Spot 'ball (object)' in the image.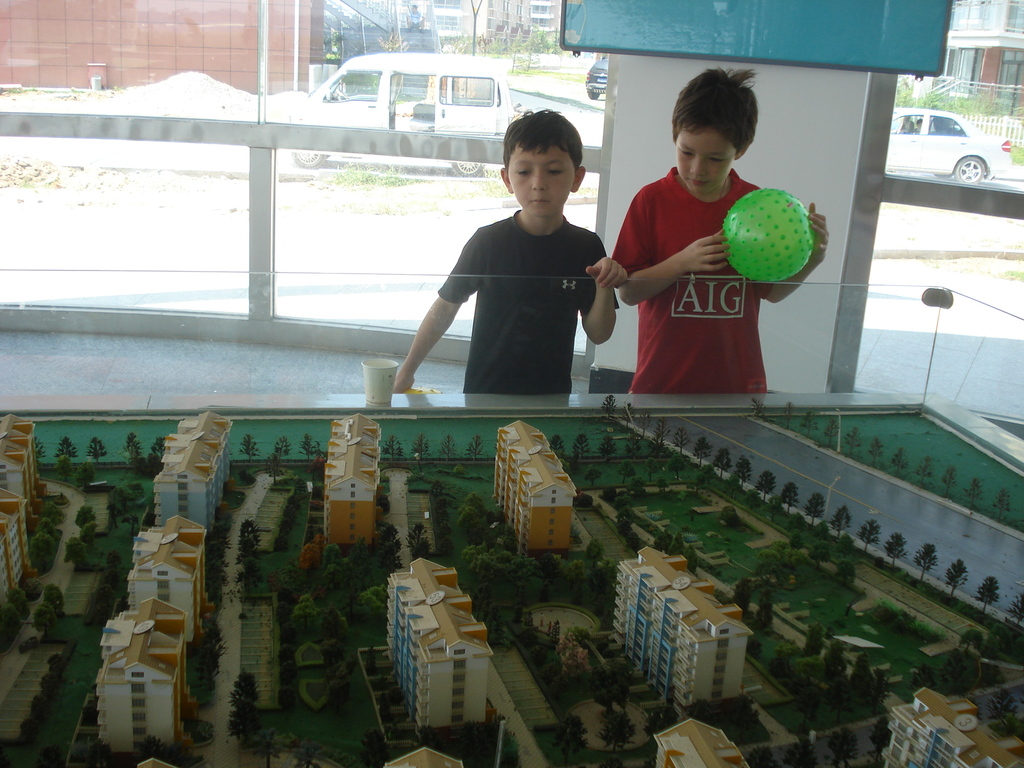
'ball (object)' found at (left=723, top=189, right=816, bottom=286).
